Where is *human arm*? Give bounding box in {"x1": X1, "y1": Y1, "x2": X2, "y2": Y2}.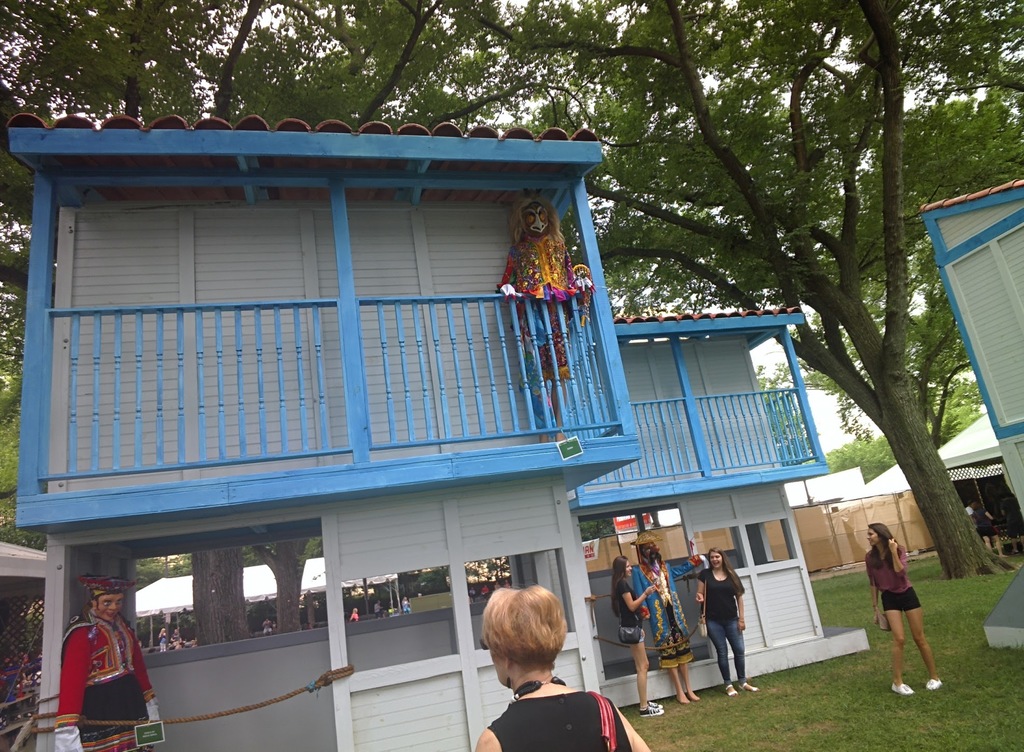
{"x1": 731, "y1": 576, "x2": 749, "y2": 630}.
